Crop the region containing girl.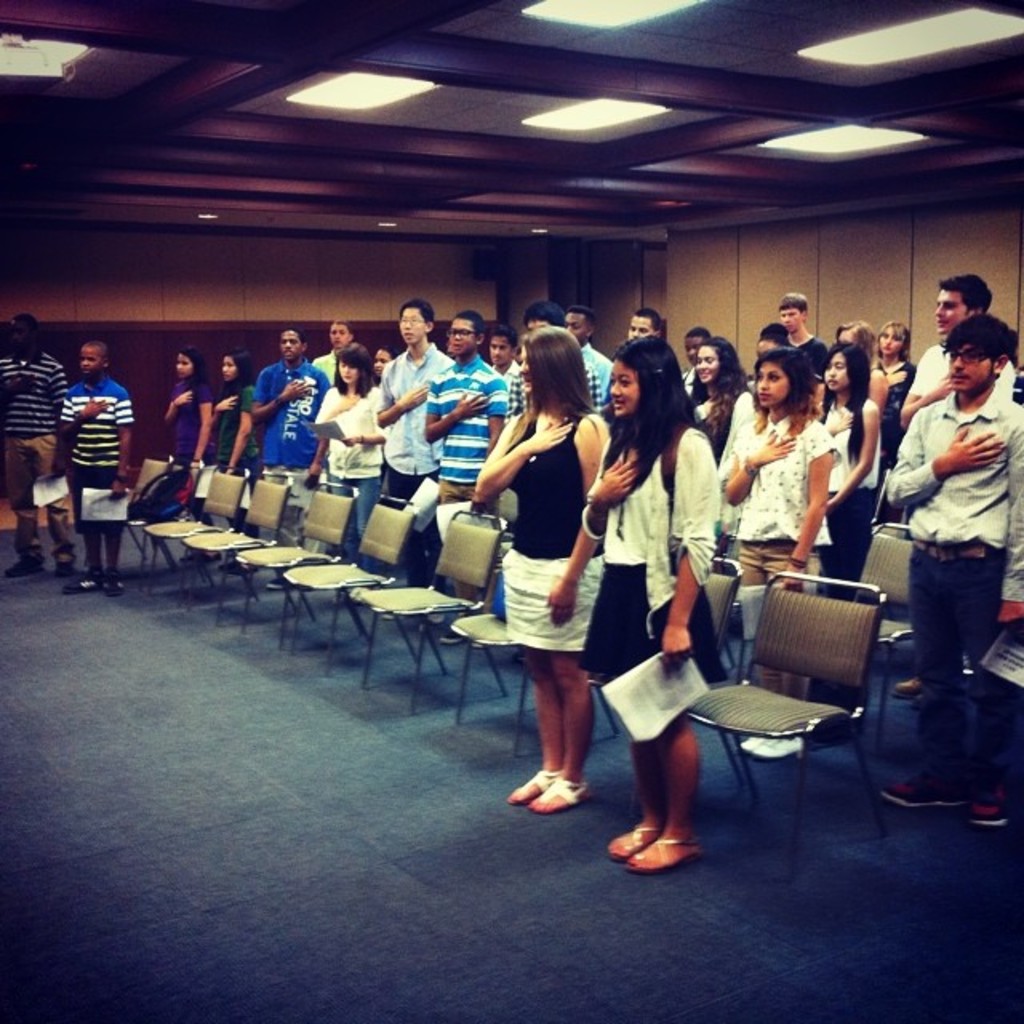
Crop region: 162/346/221/547.
